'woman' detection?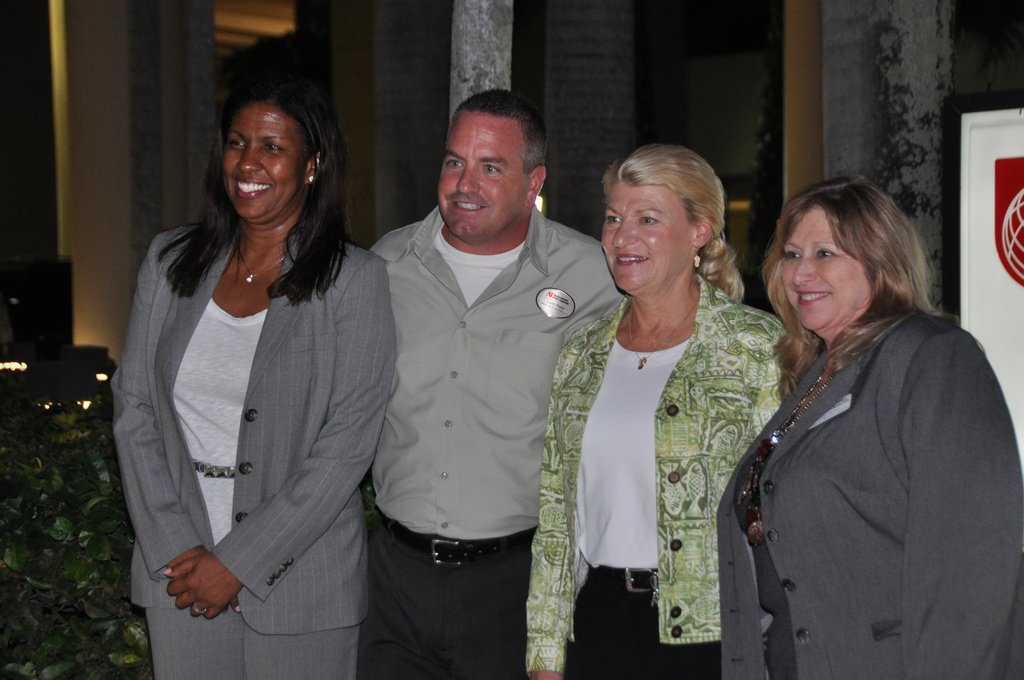
rect(715, 179, 1023, 679)
